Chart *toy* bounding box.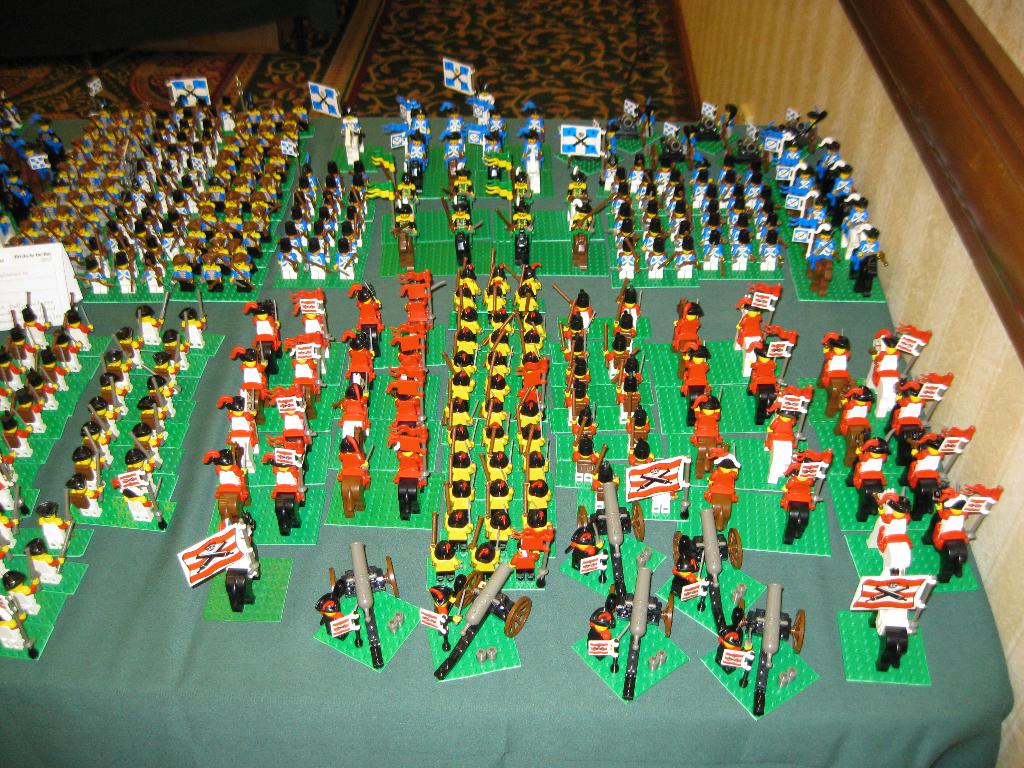
Charted: (316,222,332,263).
